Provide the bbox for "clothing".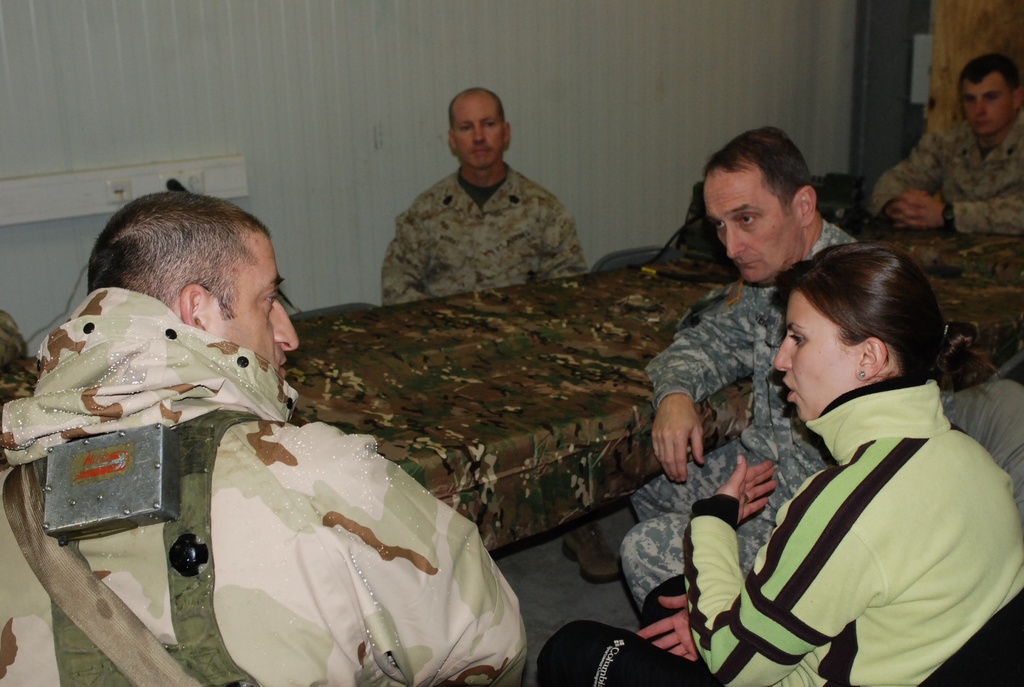
bbox=(382, 164, 592, 307).
